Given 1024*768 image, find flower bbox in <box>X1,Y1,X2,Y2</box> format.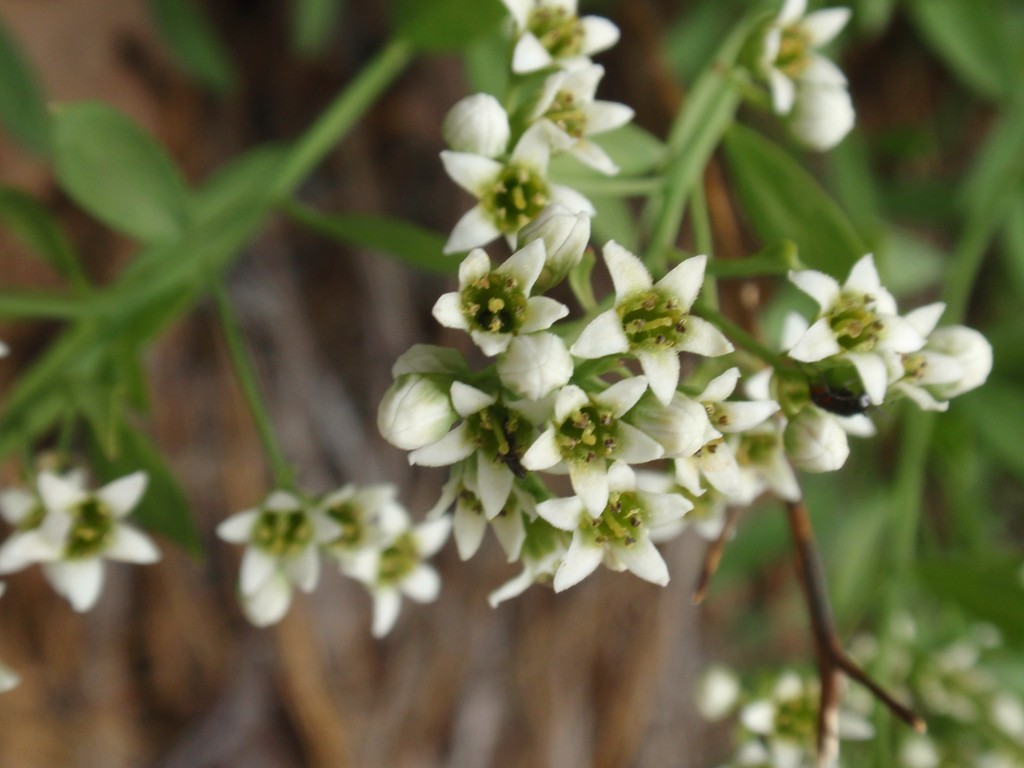
<box>783,252,928,409</box>.
